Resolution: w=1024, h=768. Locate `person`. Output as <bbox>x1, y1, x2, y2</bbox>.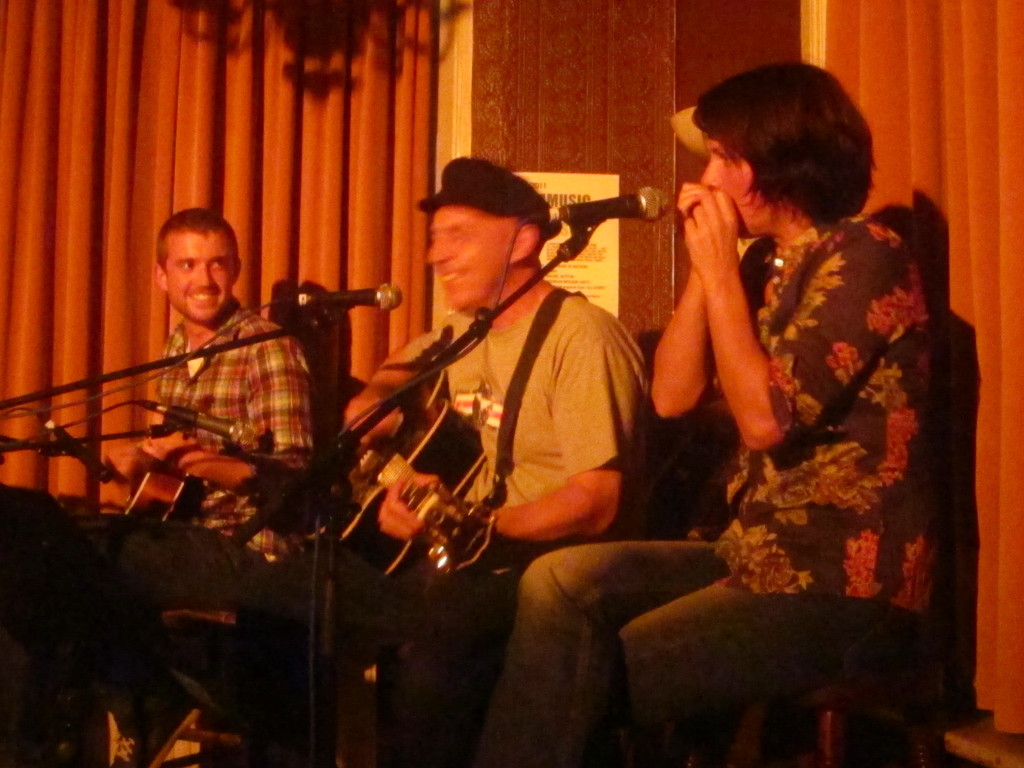
<bbox>461, 61, 936, 767</bbox>.
